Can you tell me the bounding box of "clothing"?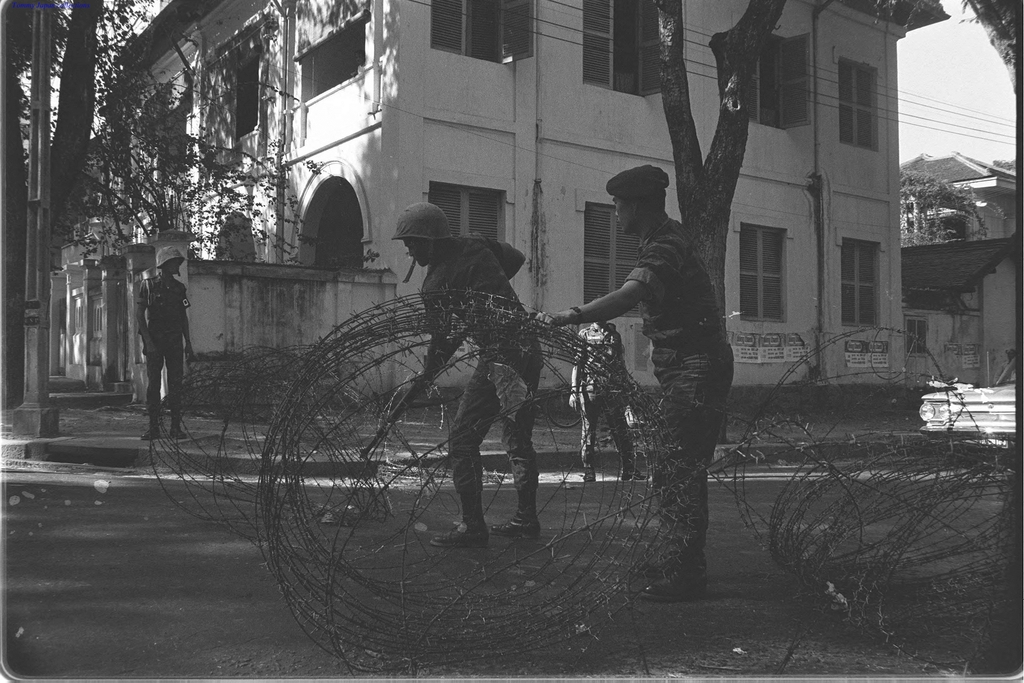
rect(618, 216, 734, 575).
